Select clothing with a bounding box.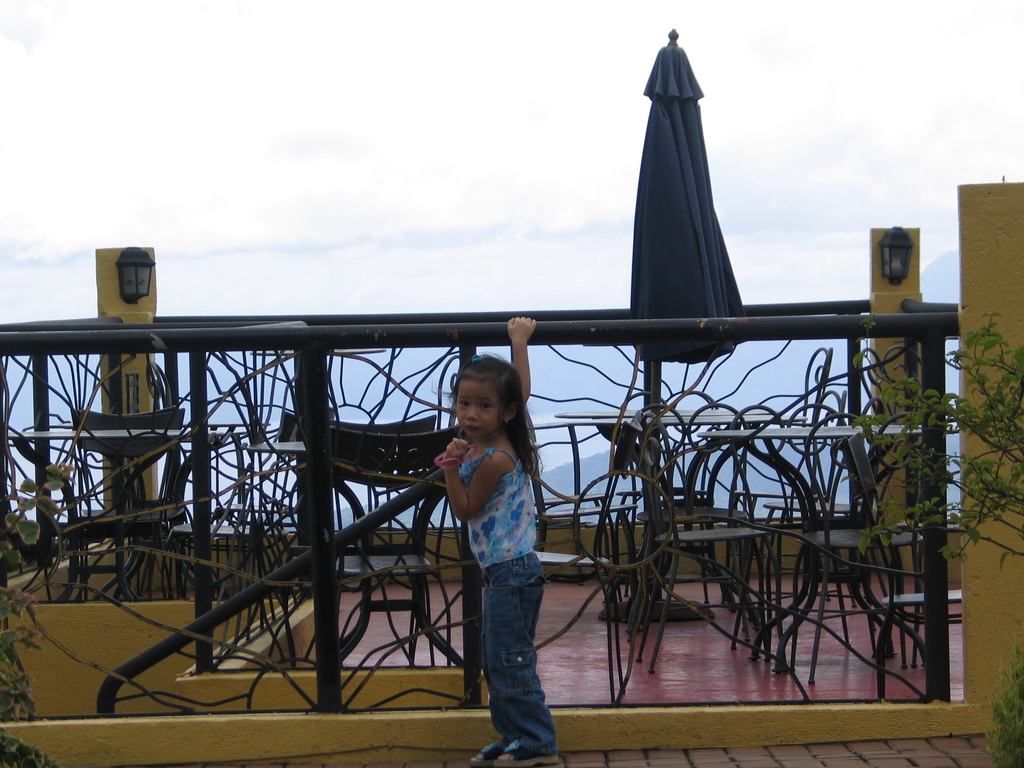
451:442:543:572.
